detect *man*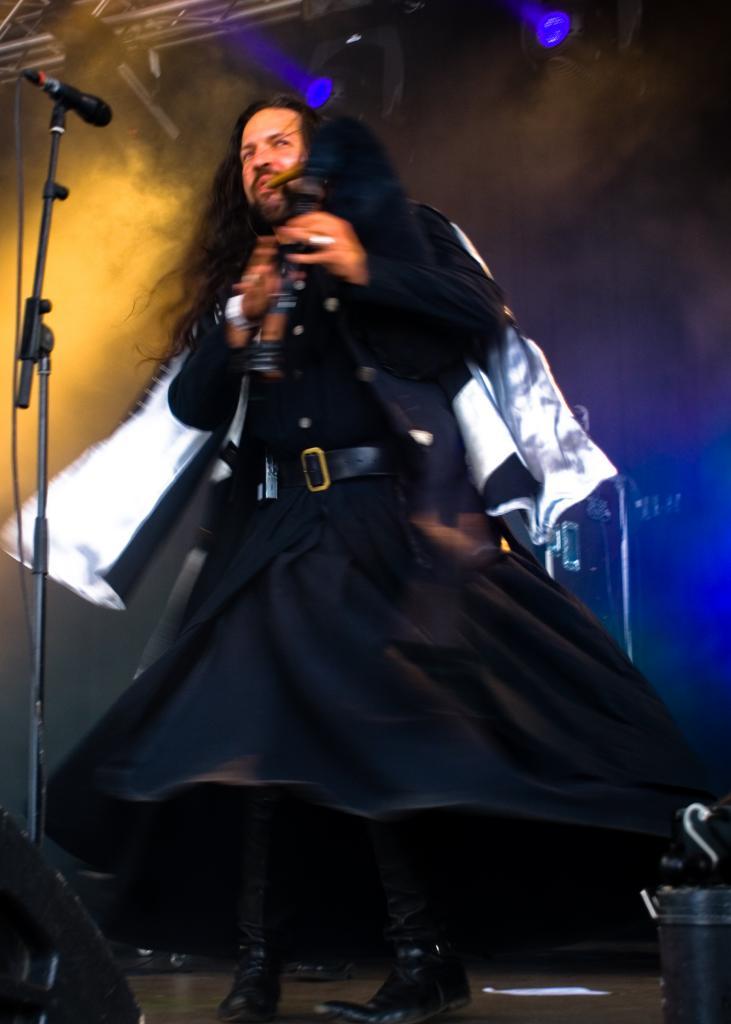
47, 51, 644, 979
